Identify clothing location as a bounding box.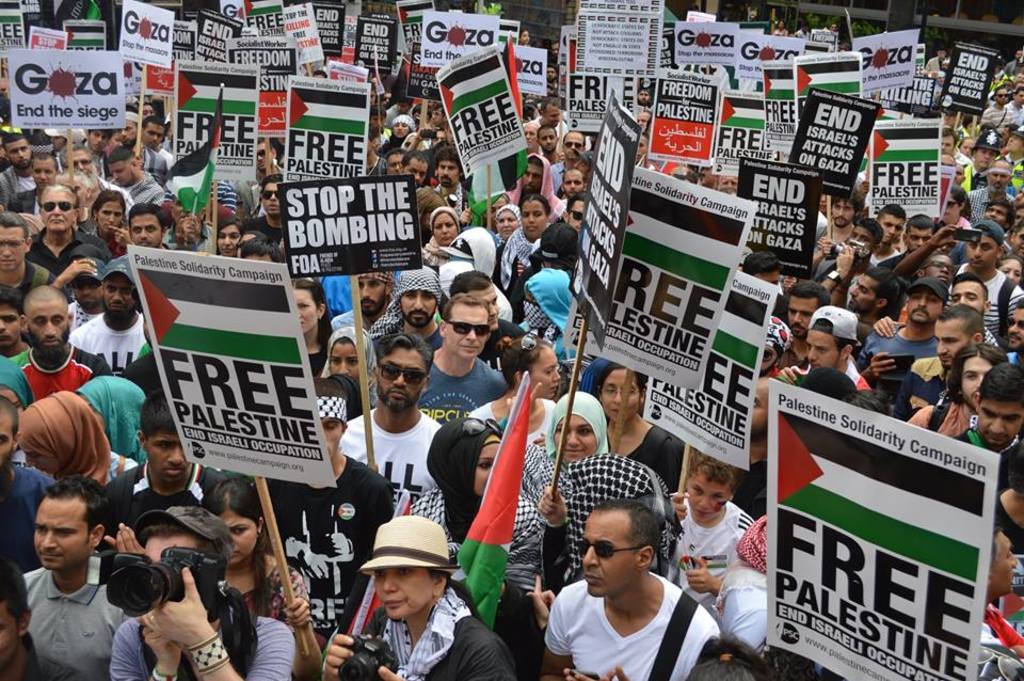
BBox(12, 560, 112, 671).
